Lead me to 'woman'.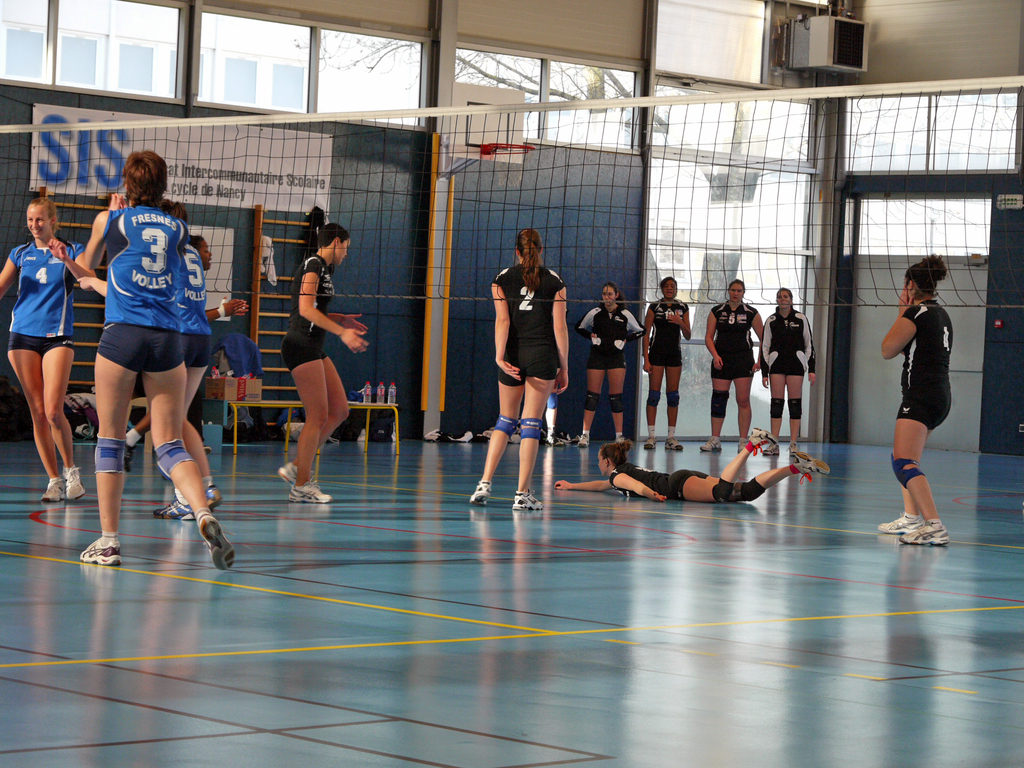
Lead to crop(874, 251, 967, 550).
